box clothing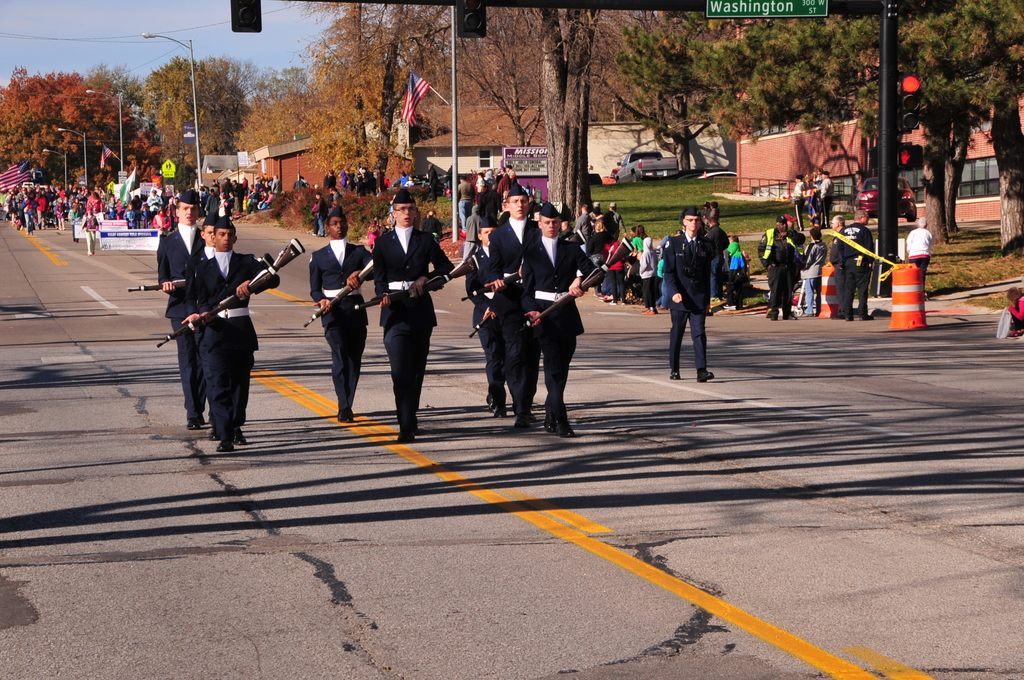
bbox(788, 179, 808, 224)
